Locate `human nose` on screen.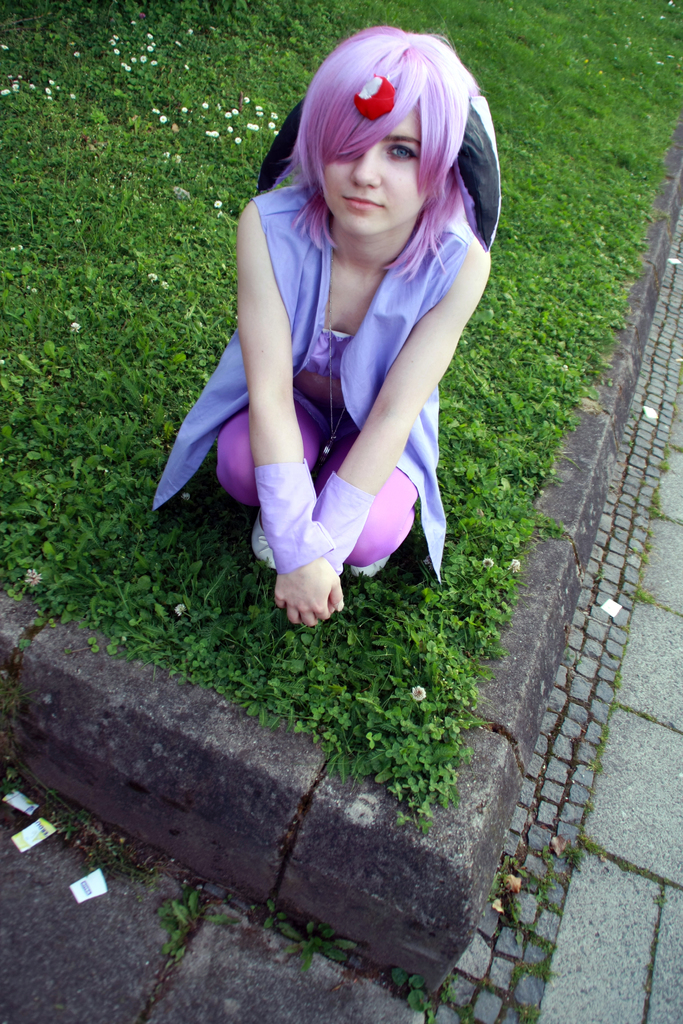
On screen at x1=350 y1=144 x2=379 y2=184.
